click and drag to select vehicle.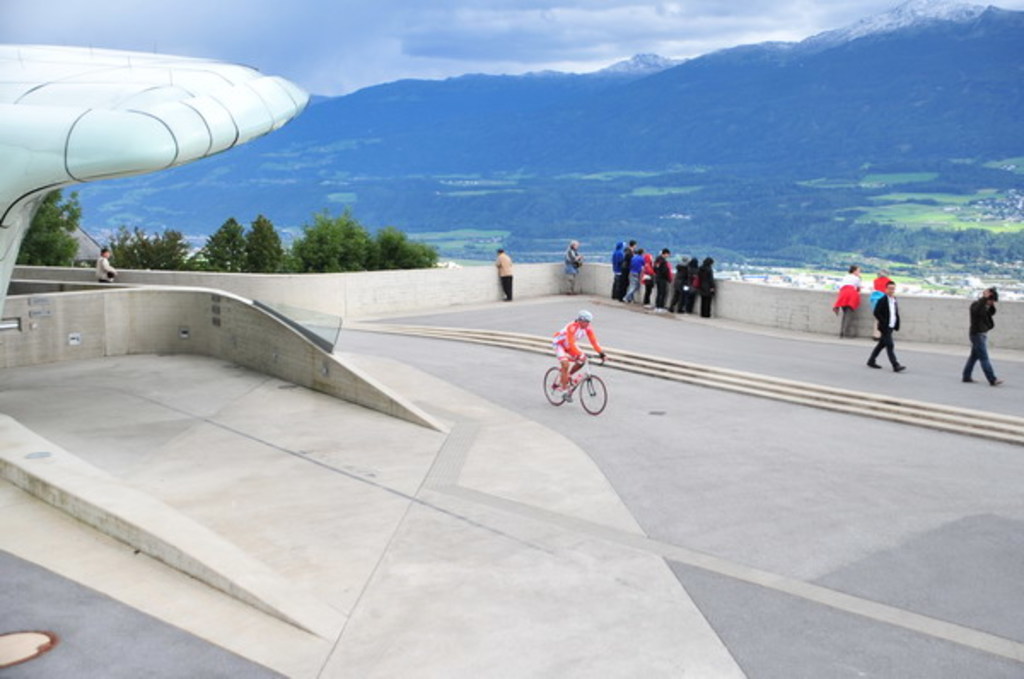
Selection: region(539, 351, 608, 416).
